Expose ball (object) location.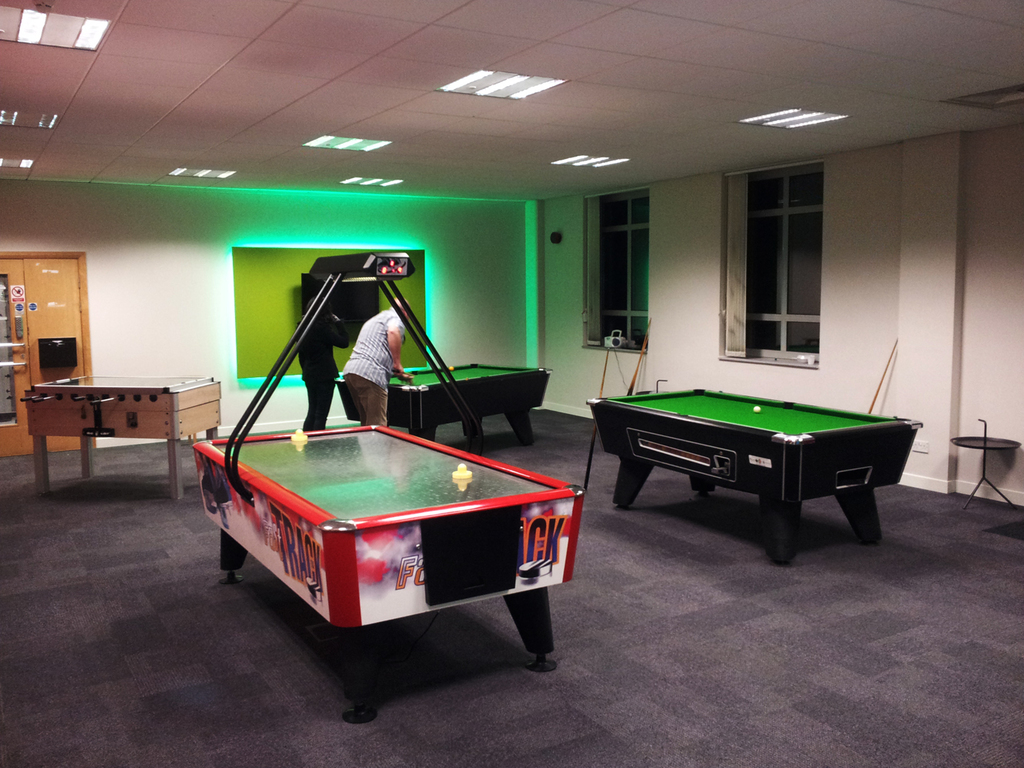
Exposed at Rect(293, 425, 303, 436).
